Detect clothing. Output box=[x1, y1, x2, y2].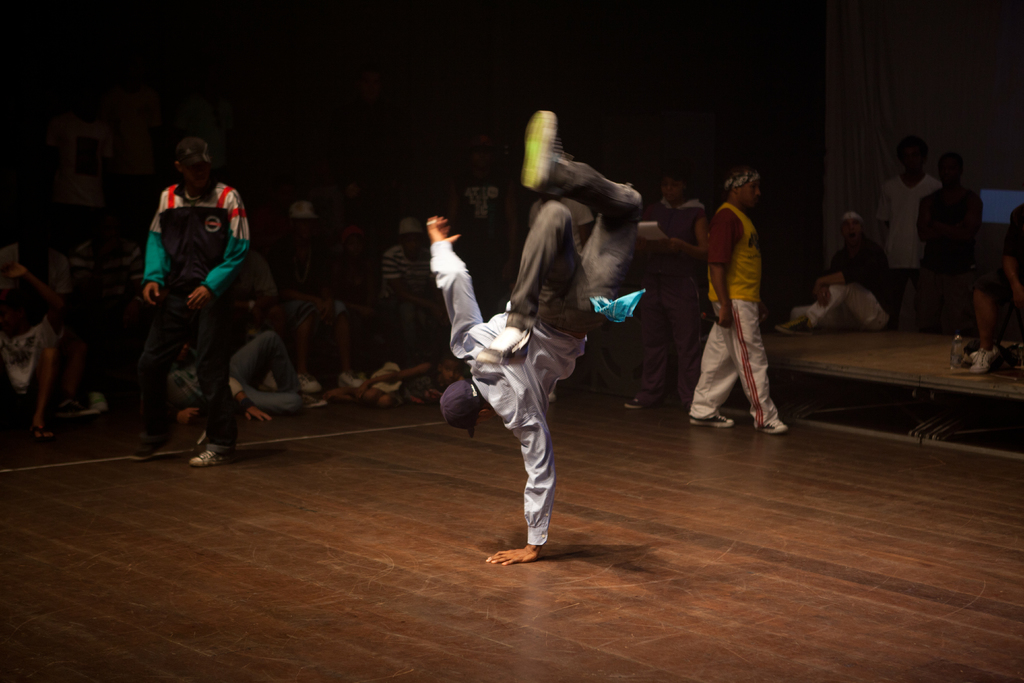
box=[0, 265, 71, 425].
